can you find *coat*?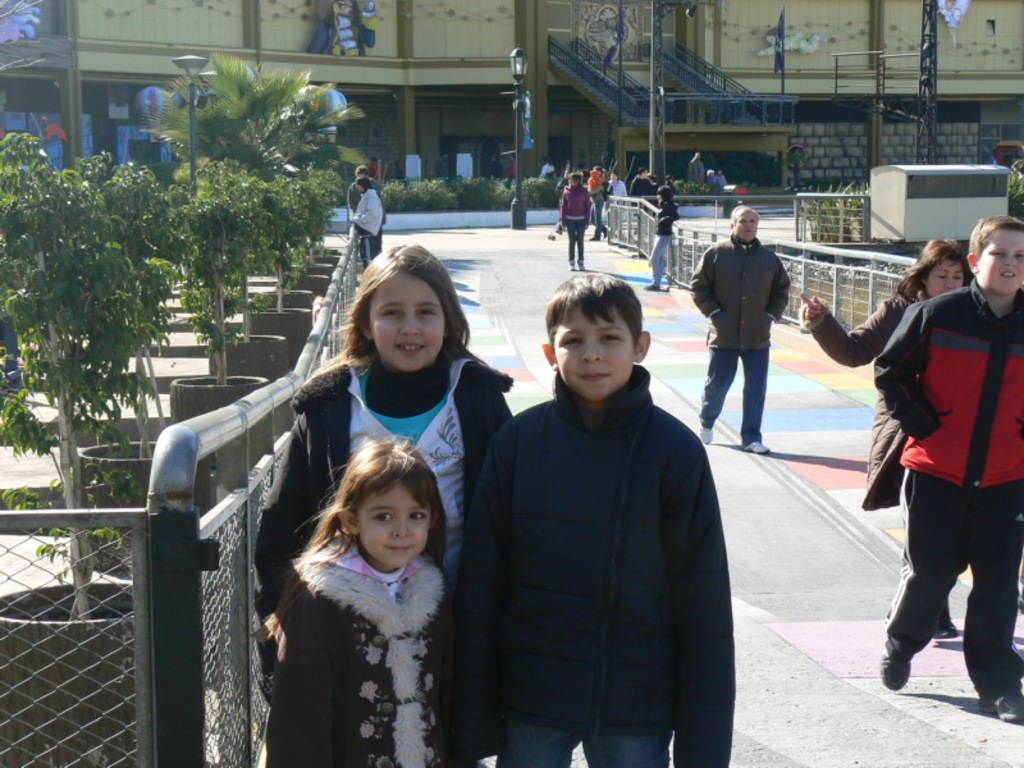
Yes, bounding box: 694 234 801 362.
